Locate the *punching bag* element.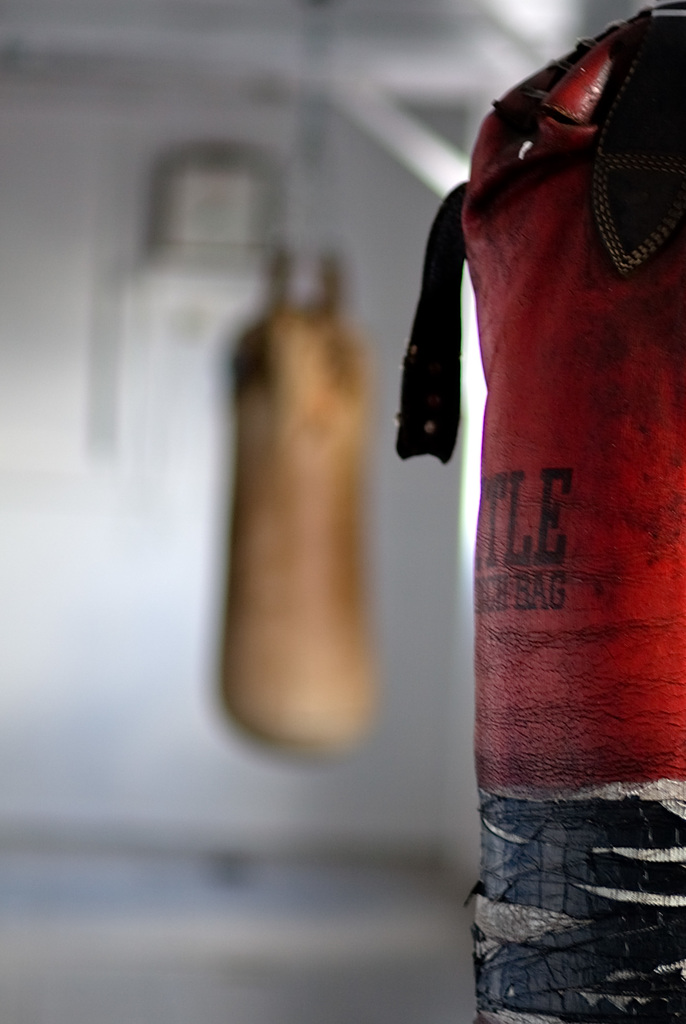
Element bbox: 220, 303, 377, 764.
